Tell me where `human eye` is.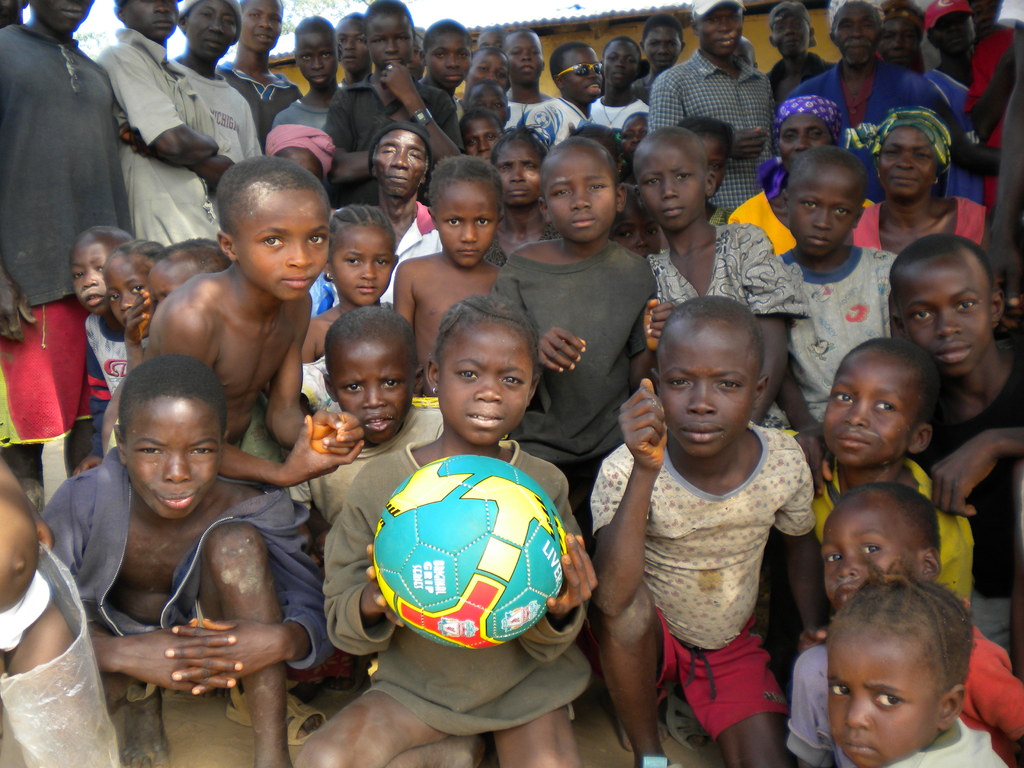
`human eye` is at [608, 50, 620, 62].
